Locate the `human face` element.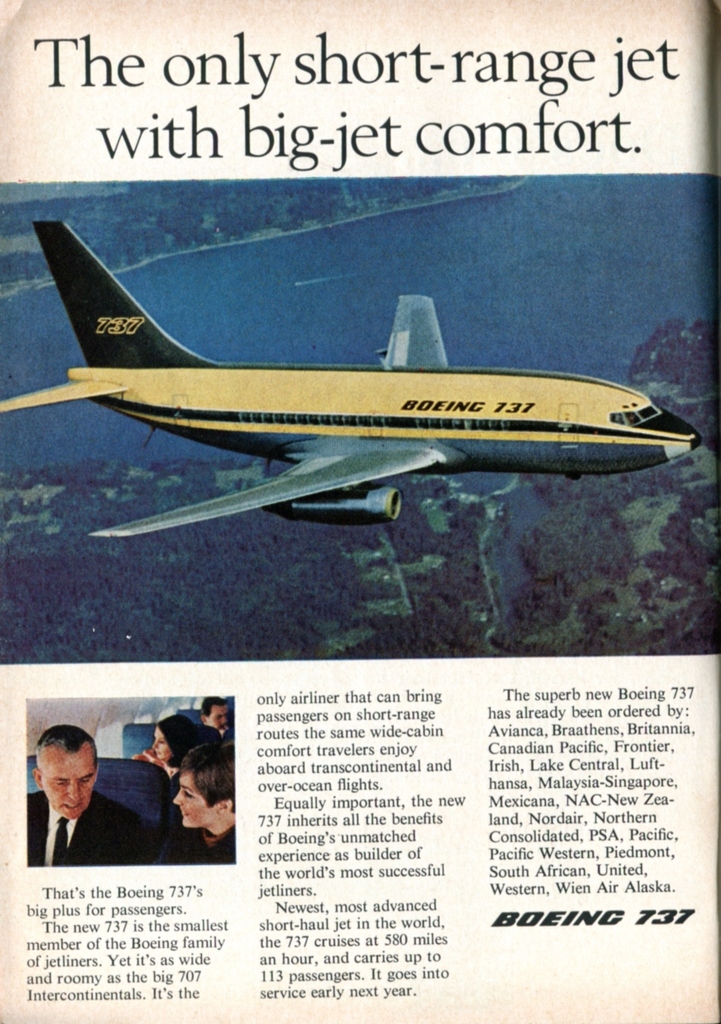
Element bbox: (43, 754, 96, 820).
